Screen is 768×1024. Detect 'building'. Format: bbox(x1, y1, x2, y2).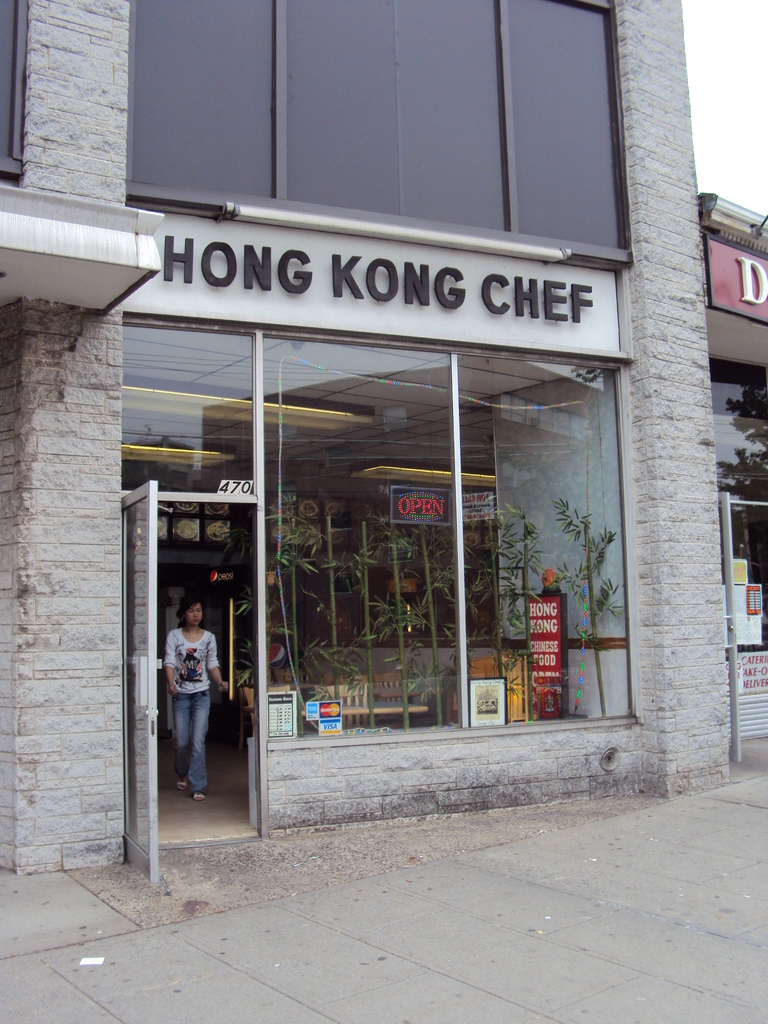
bbox(0, 0, 733, 883).
